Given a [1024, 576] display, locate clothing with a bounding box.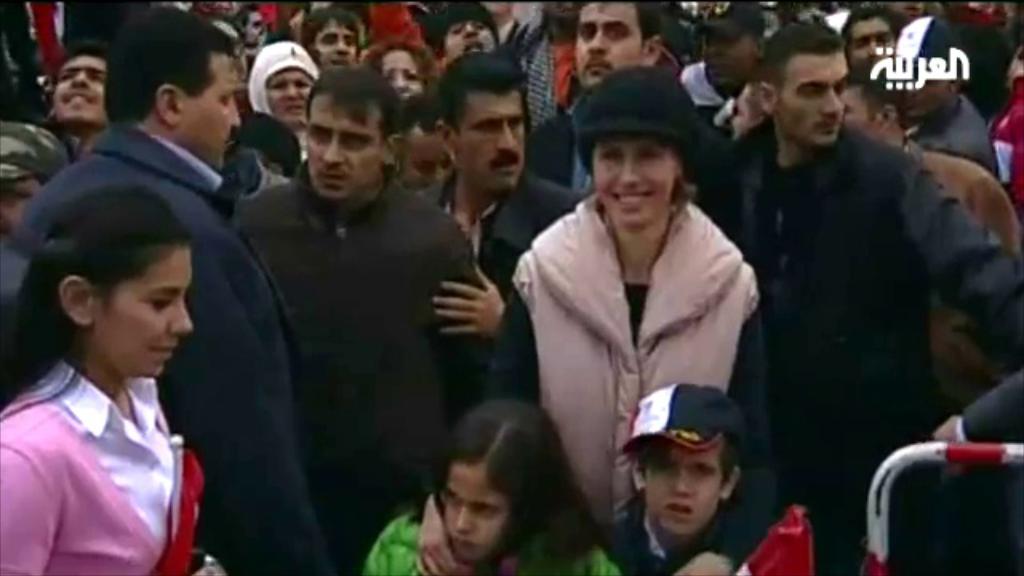
Located: [x1=237, y1=163, x2=531, y2=574].
